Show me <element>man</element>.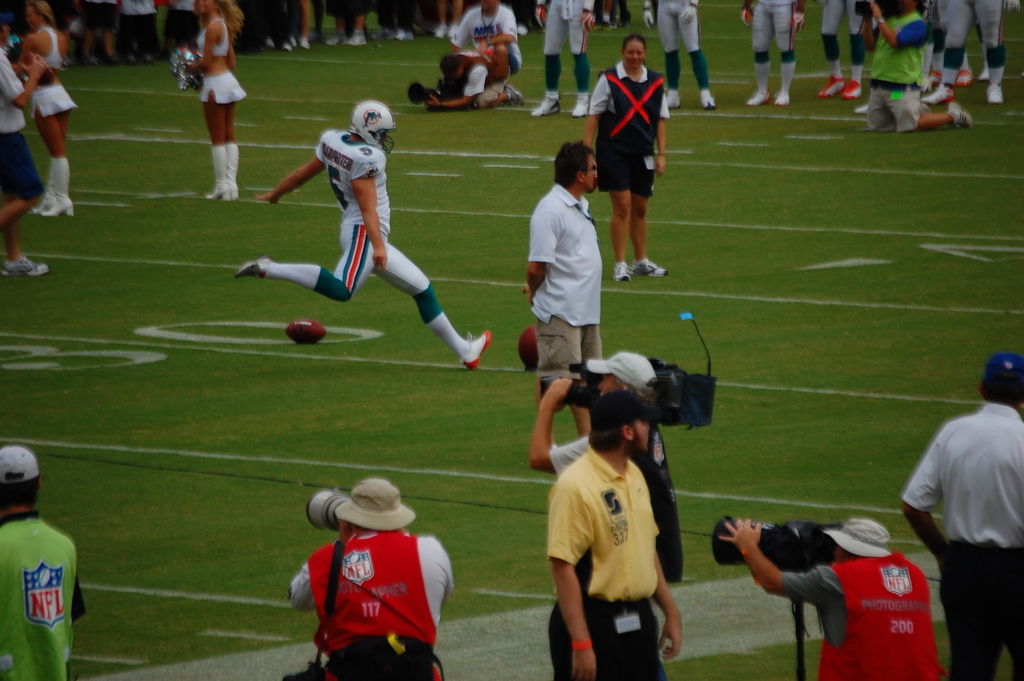
<element>man</element> is here: <box>737,0,811,106</box>.
